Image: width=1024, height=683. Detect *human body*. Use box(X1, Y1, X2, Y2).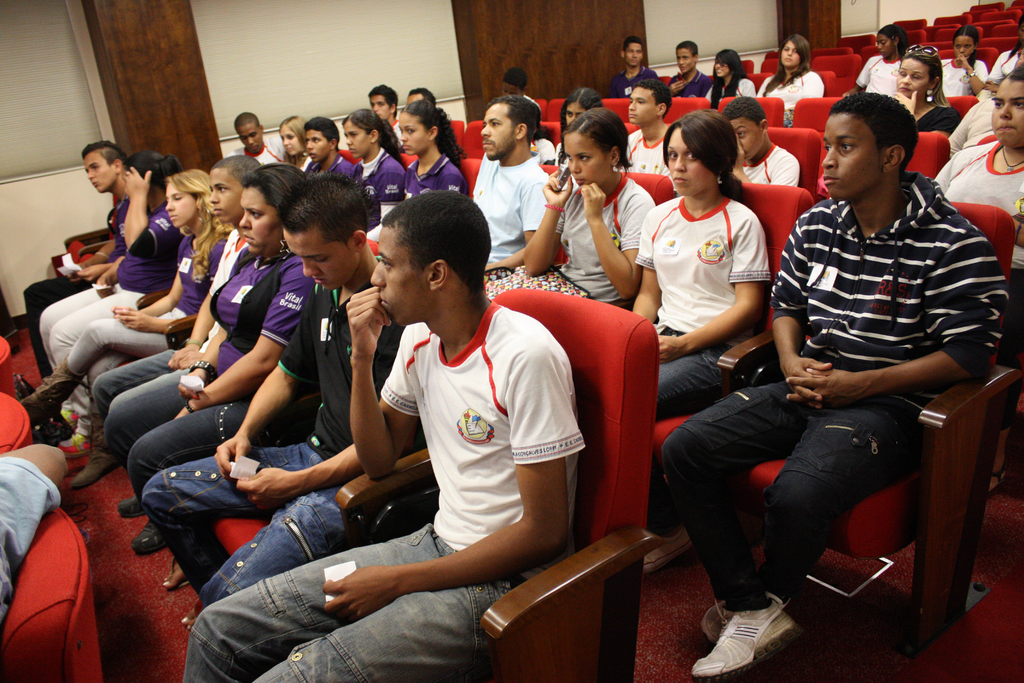
box(409, 89, 463, 188).
